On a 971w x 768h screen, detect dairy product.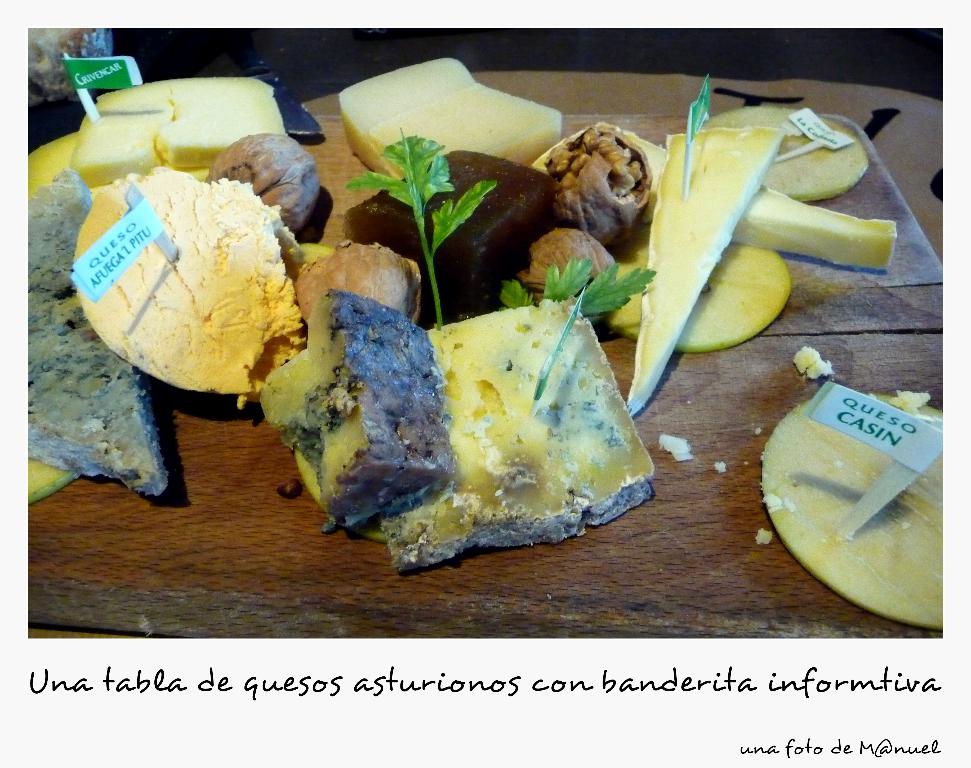
357 302 667 578.
